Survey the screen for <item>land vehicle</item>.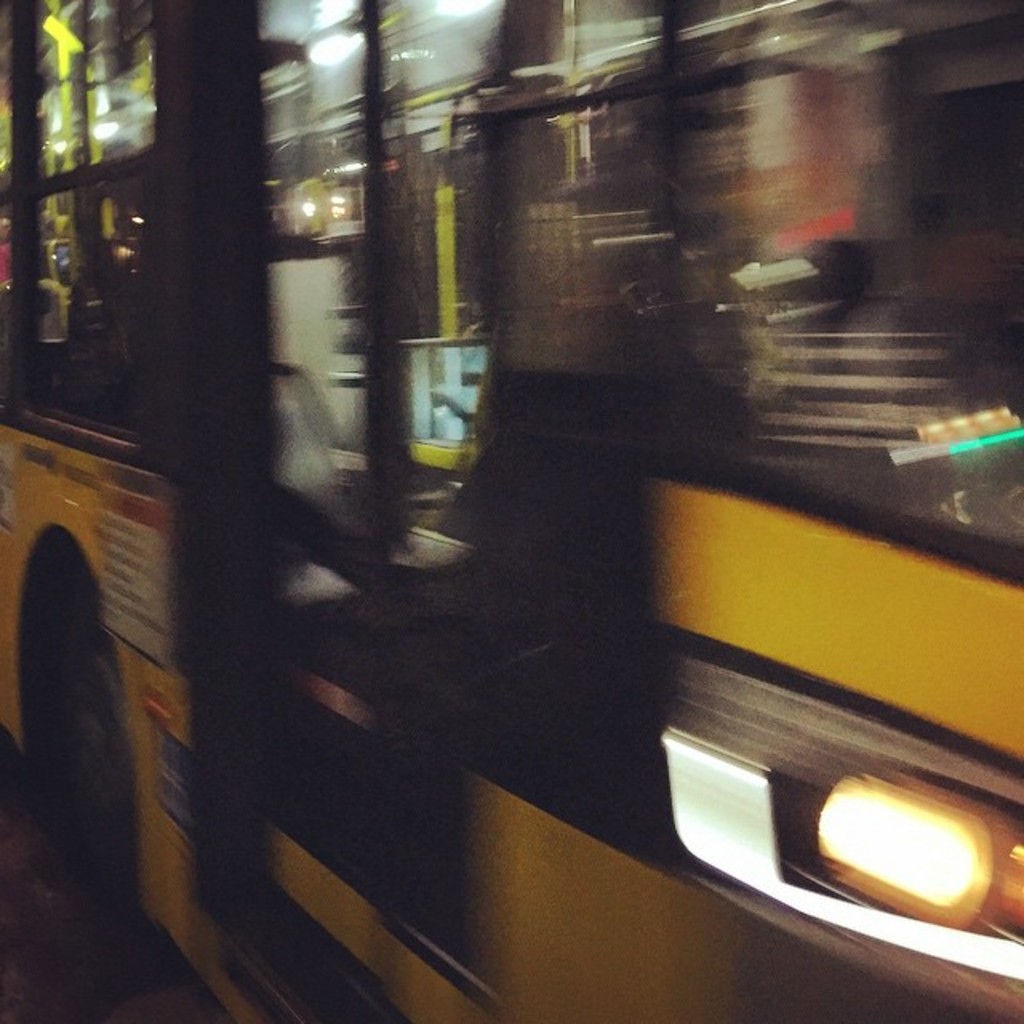
Survey found: [0,0,1022,1023].
